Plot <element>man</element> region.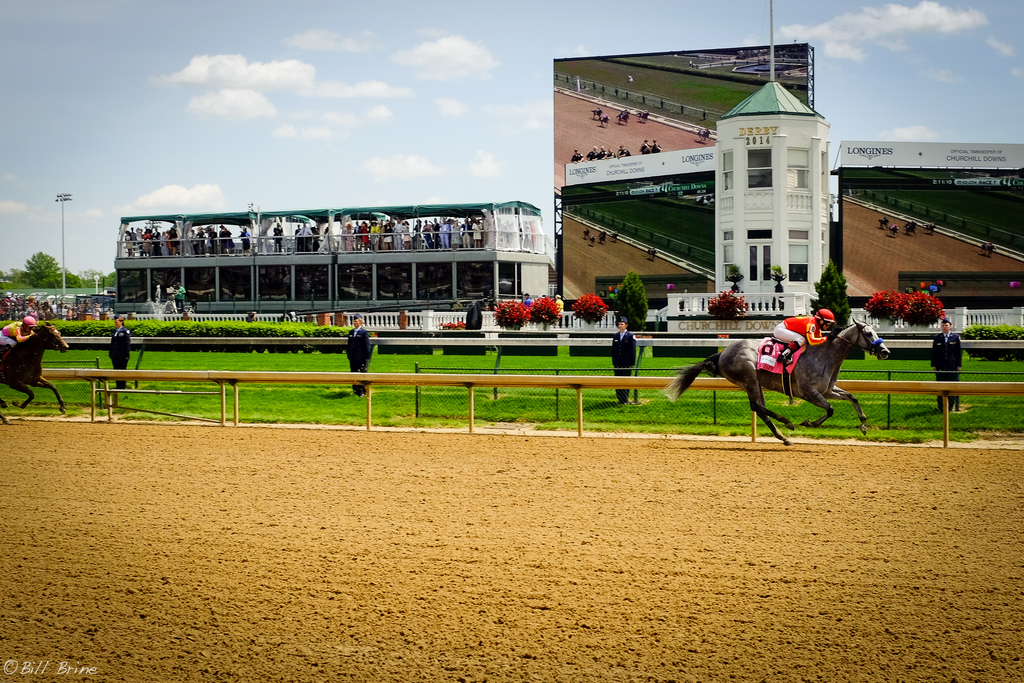
Plotted at crop(610, 315, 636, 406).
